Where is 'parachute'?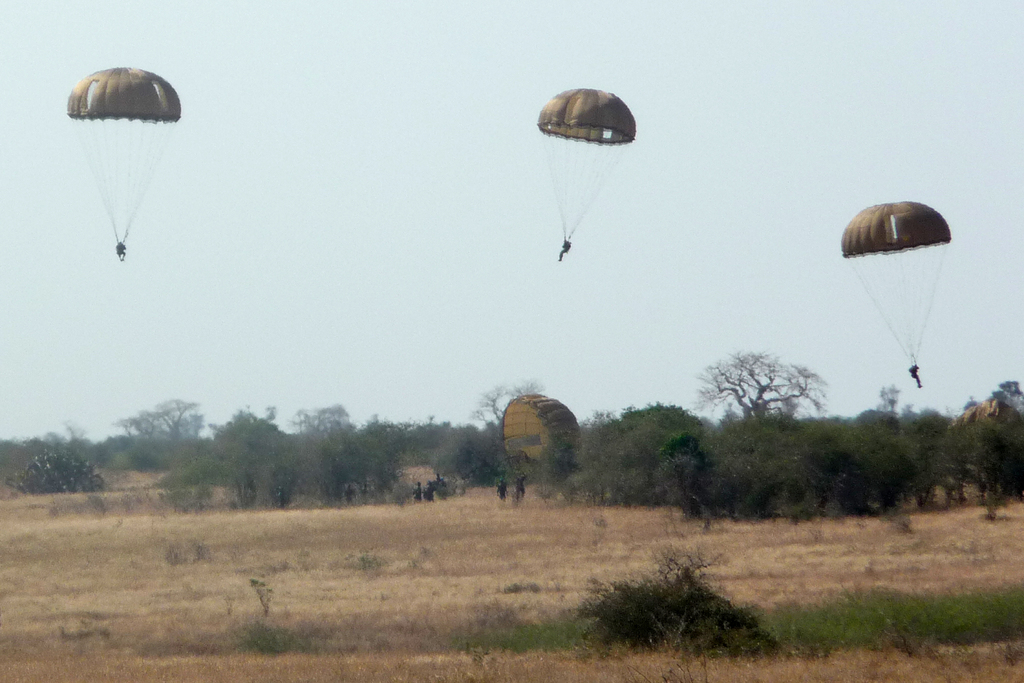
844 205 950 365.
